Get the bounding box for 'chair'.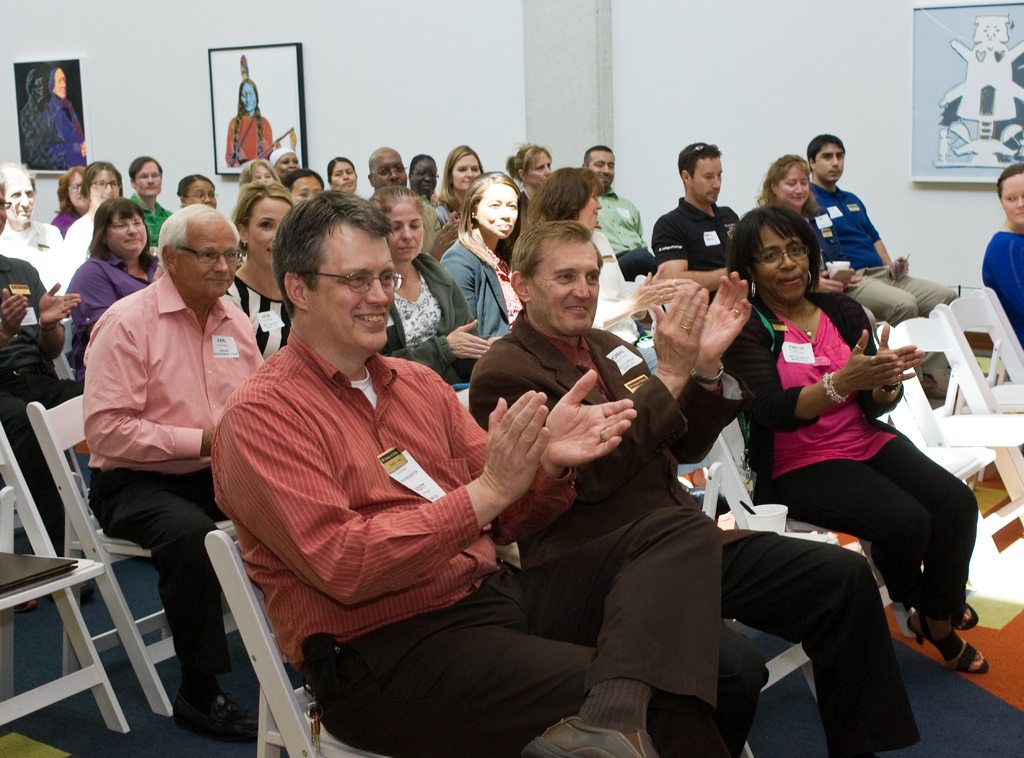
box(675, 434, 821, 757).
